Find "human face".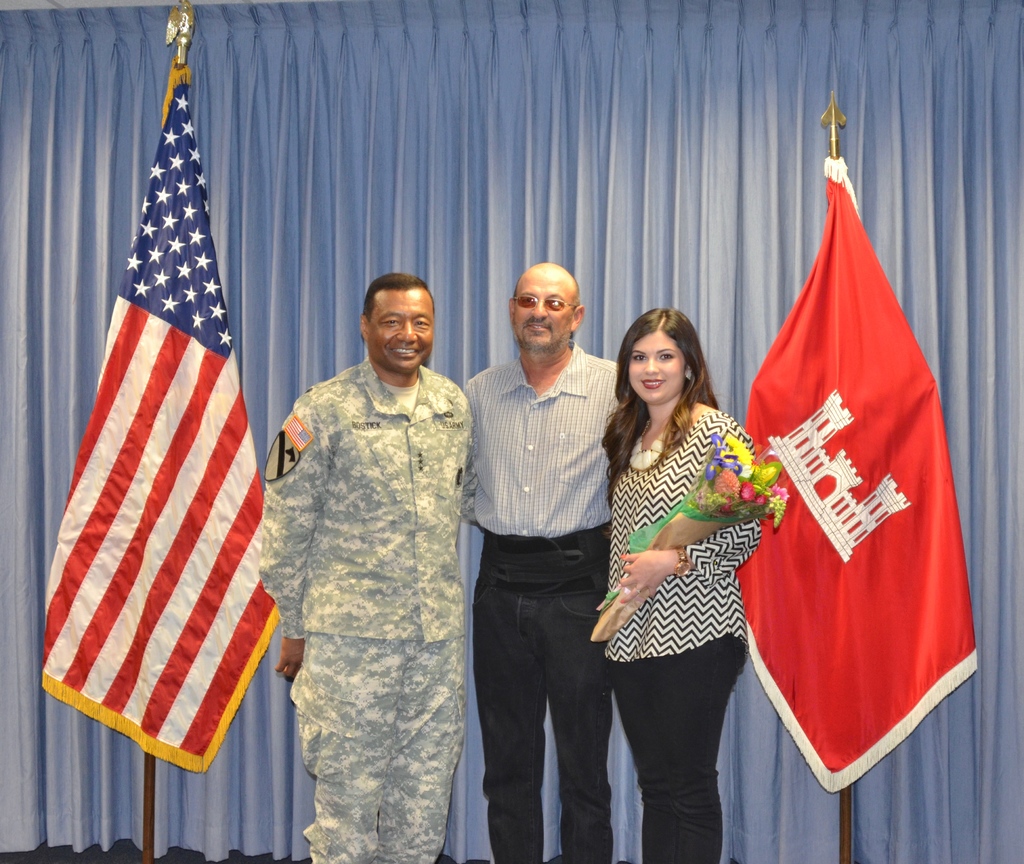
l=515, t=272, r=570, b=350.
